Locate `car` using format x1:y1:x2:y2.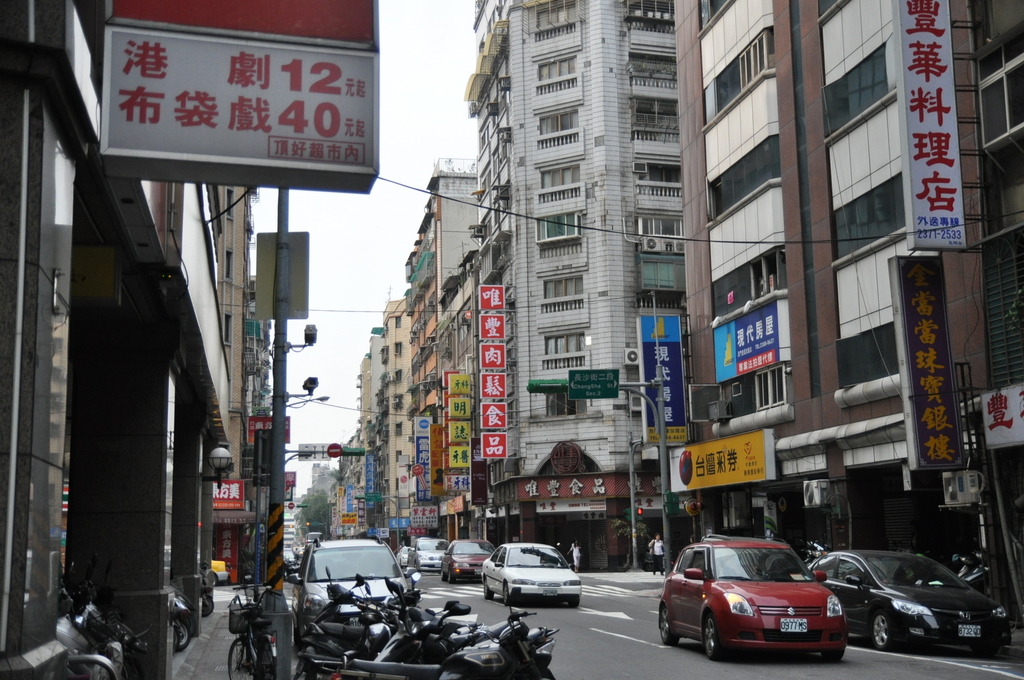
394:546:411:566.
